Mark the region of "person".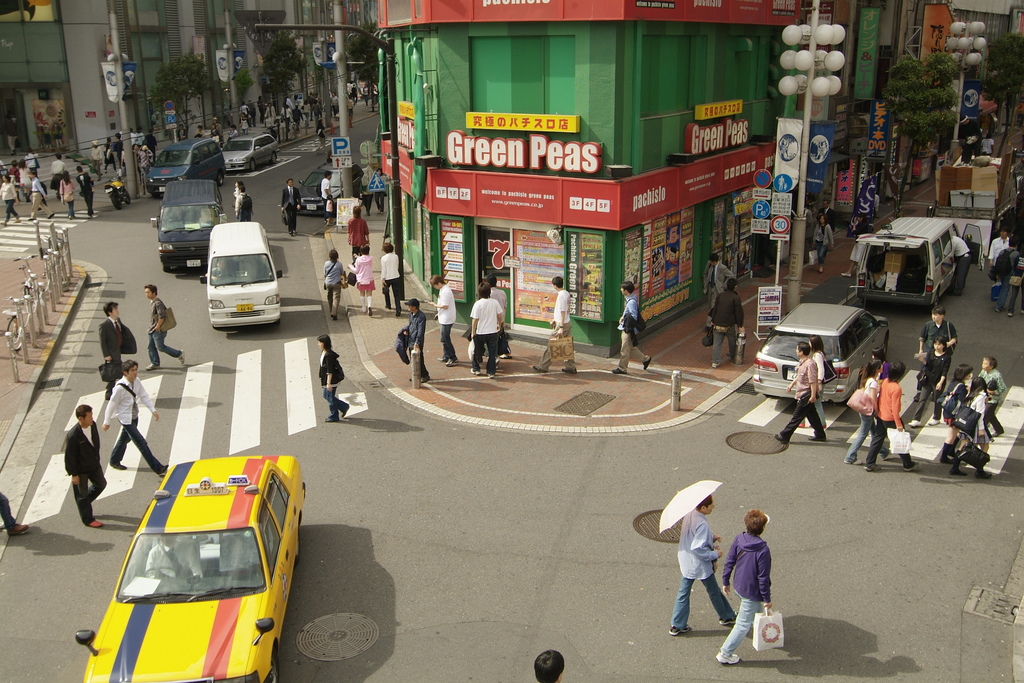
Region: <box>488,267,504,309</box>.
